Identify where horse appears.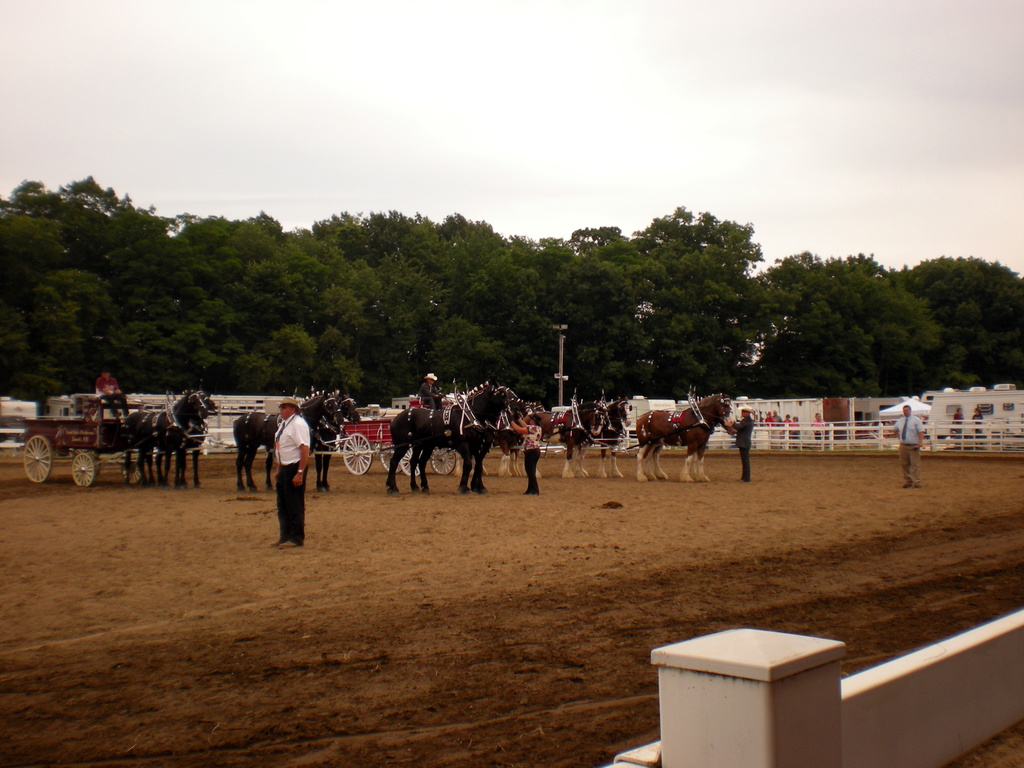
Appears at (260,393,361,495).
